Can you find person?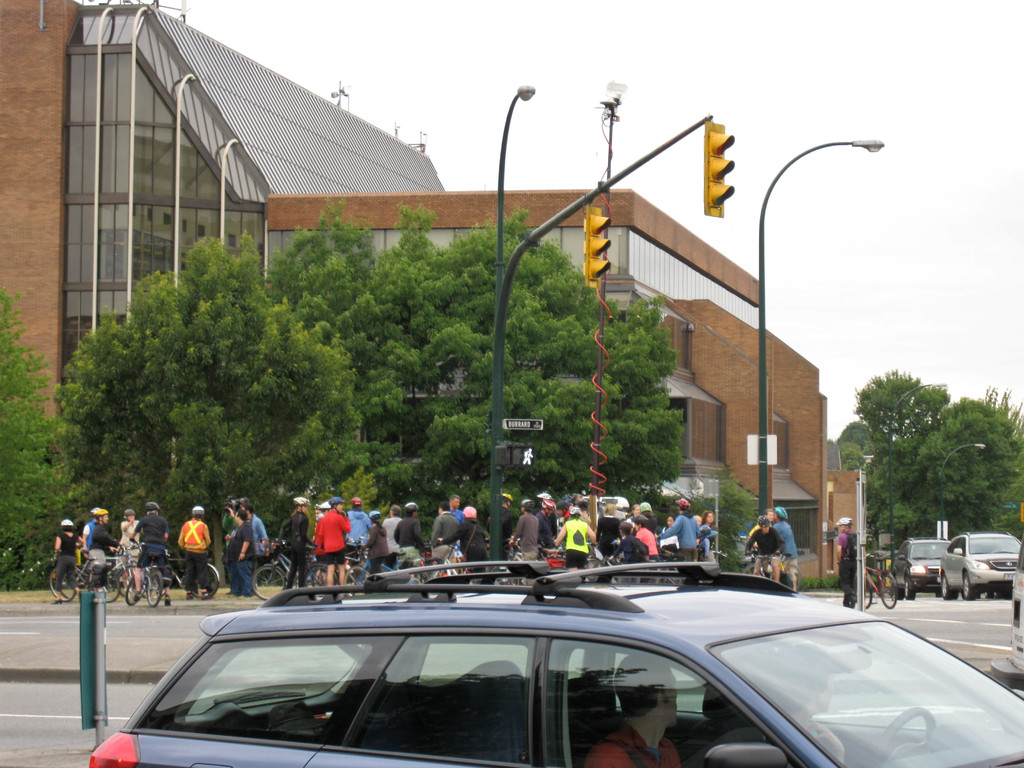
Yes, bounding box: x1=495, y1=488, x2=516, y2=568.
